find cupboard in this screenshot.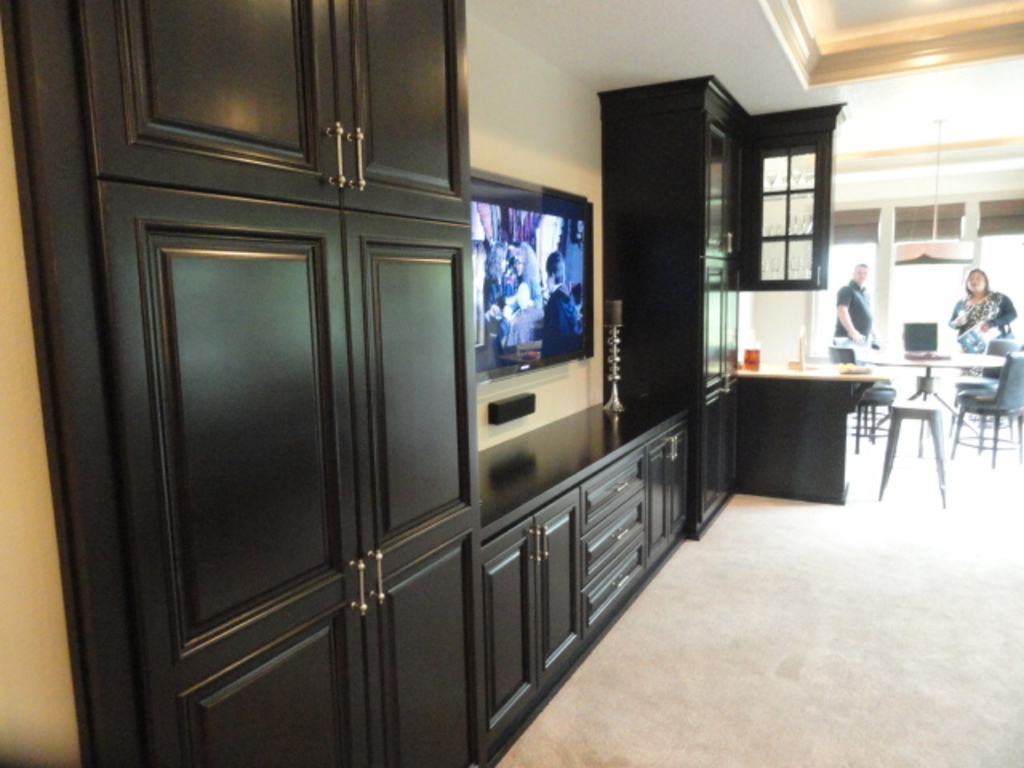
The bounding box for cupboard is [72, 78, 616, 767].
